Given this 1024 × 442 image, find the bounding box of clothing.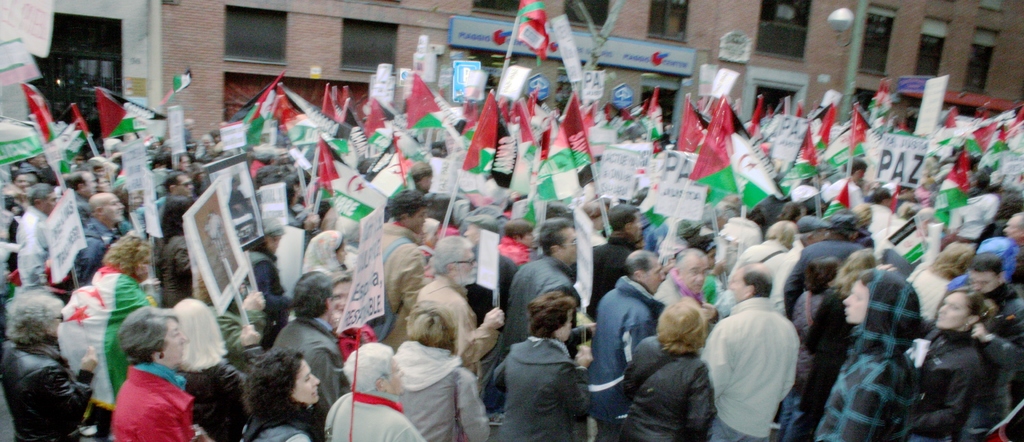
[x1=78, y1=221, x2=124, y2=276].
